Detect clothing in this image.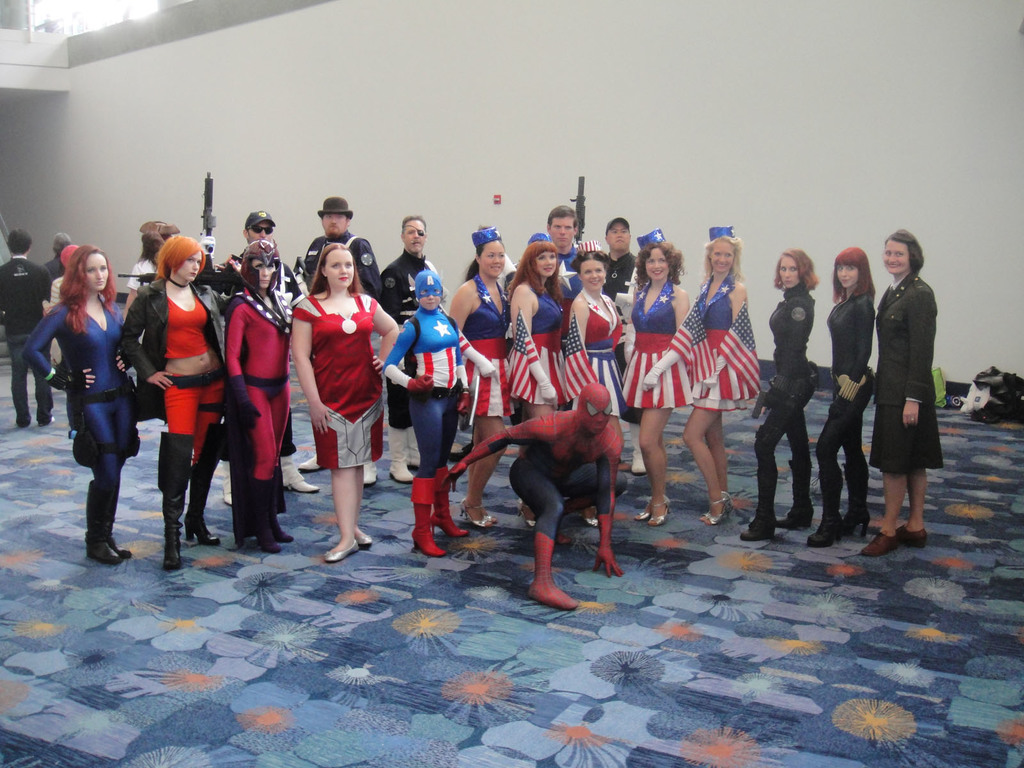
Detection: bbox=[301, 228, 381, 298].
